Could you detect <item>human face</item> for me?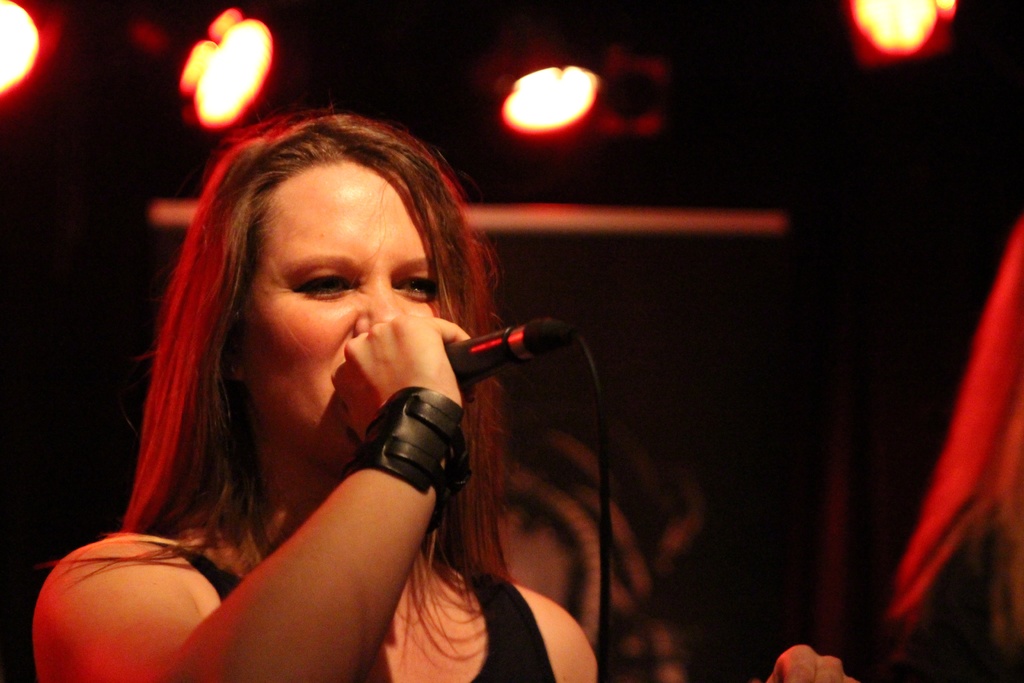
Detection result: 237 155 457 463.
